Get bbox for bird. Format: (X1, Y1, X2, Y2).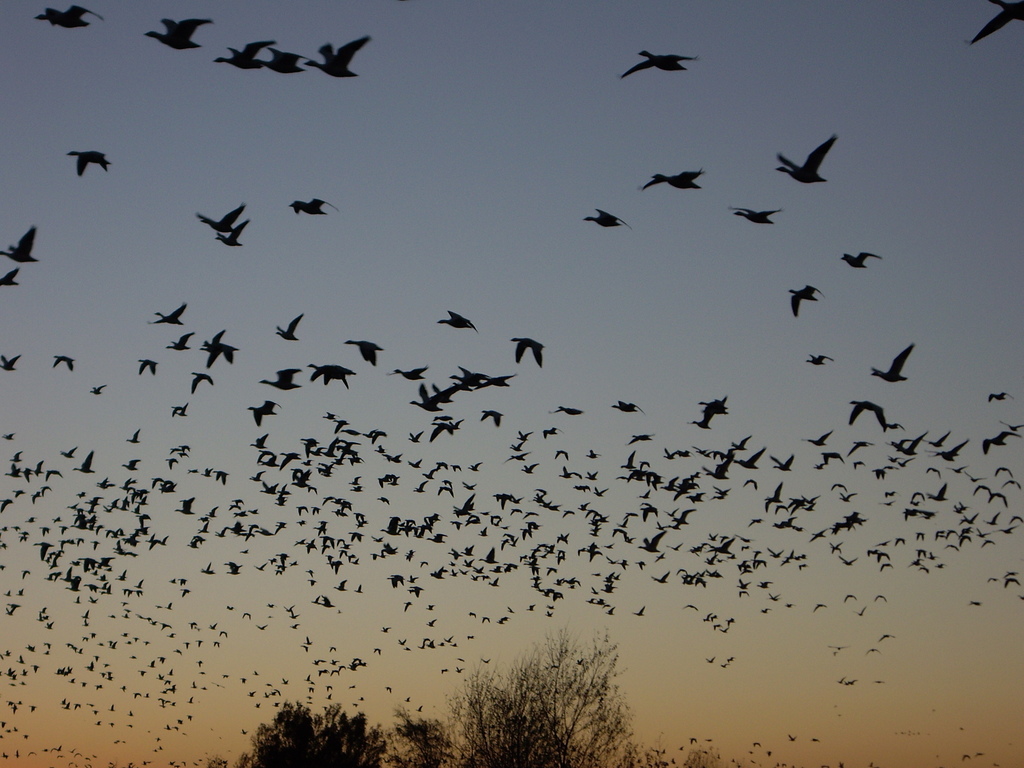
(728, 207, 780, 225).
